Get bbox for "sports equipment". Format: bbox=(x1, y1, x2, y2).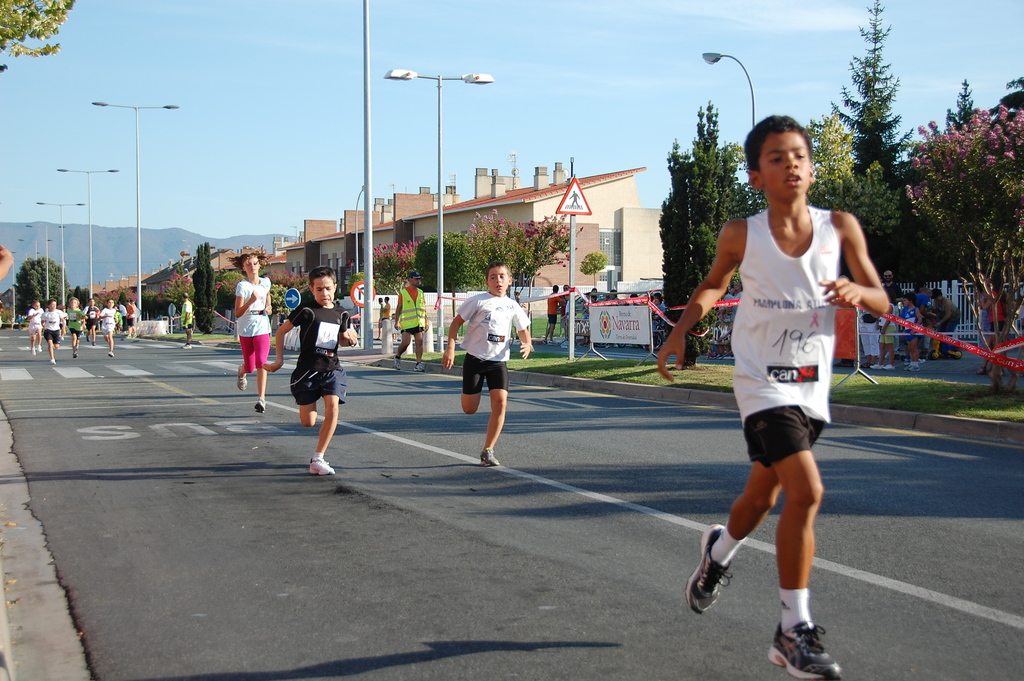
bbox=(680, 523, 733, 612).
